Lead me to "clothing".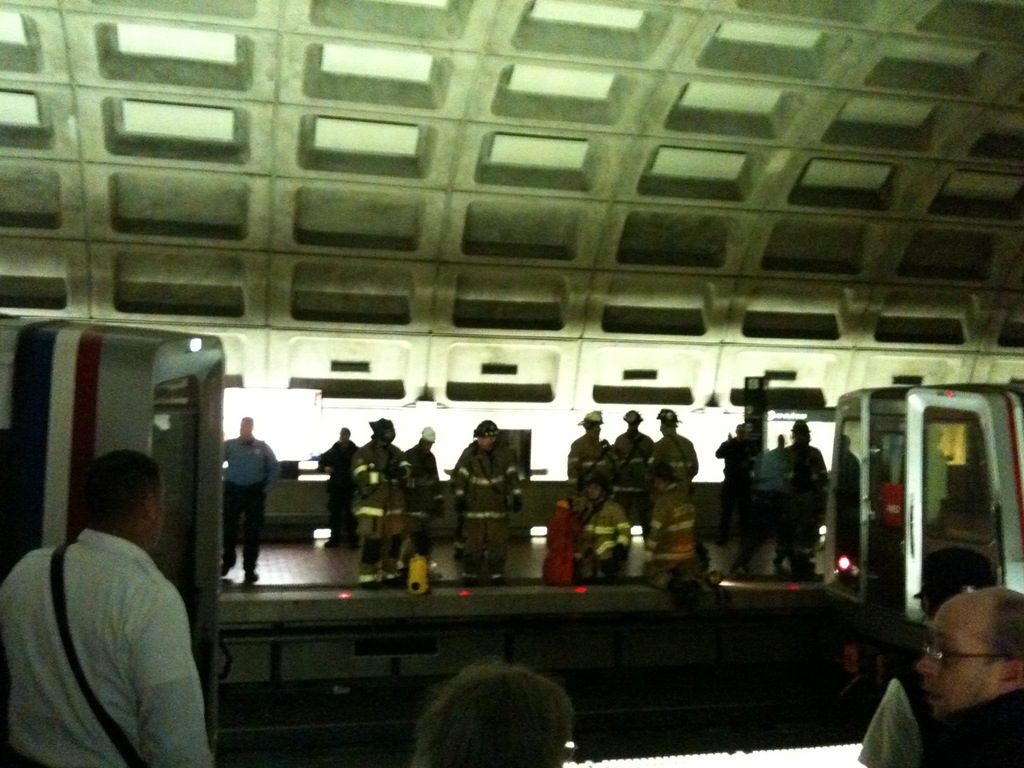
Lead to 402 442 438 506.
